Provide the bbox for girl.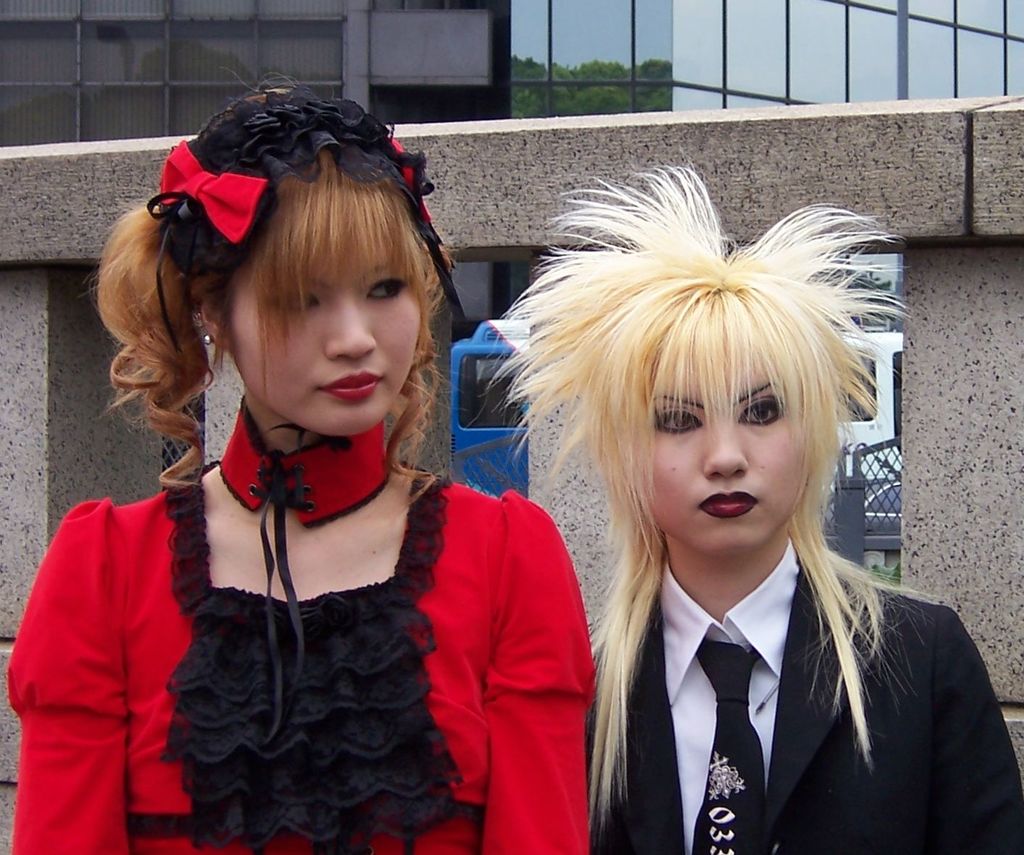
<bbox>7, 90, 594, 854</bbox>.
